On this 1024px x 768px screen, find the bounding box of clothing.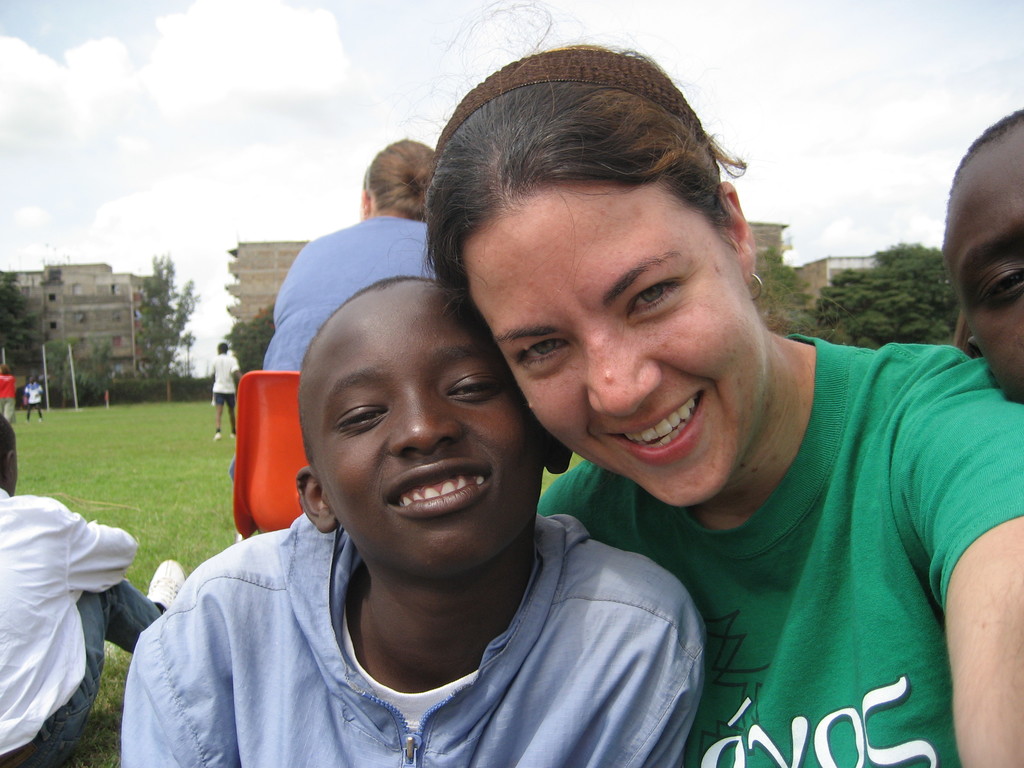
Bounding box: [0,484,163,767].
